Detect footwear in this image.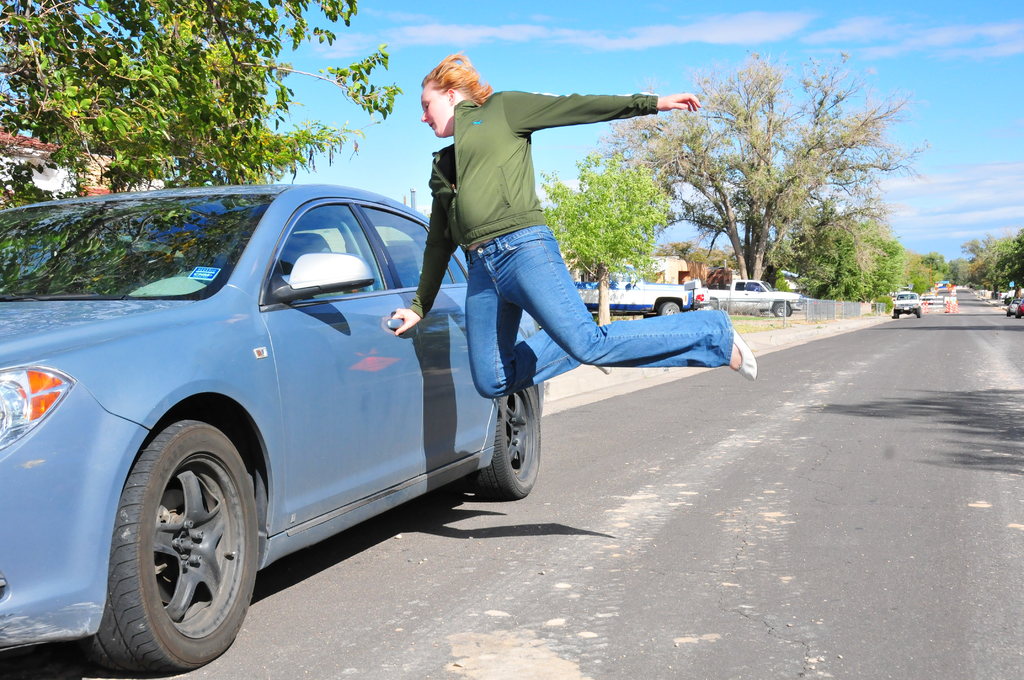
Detection: 733:330:759:380.
